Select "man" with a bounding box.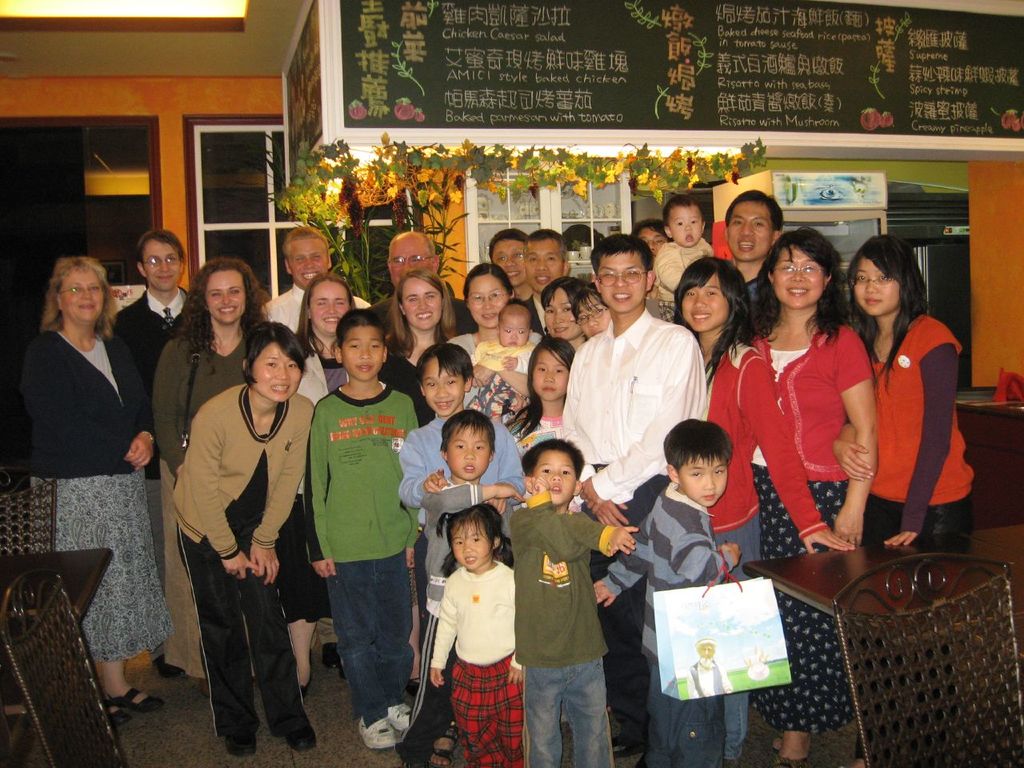
region(113, 228, 189, 682).
